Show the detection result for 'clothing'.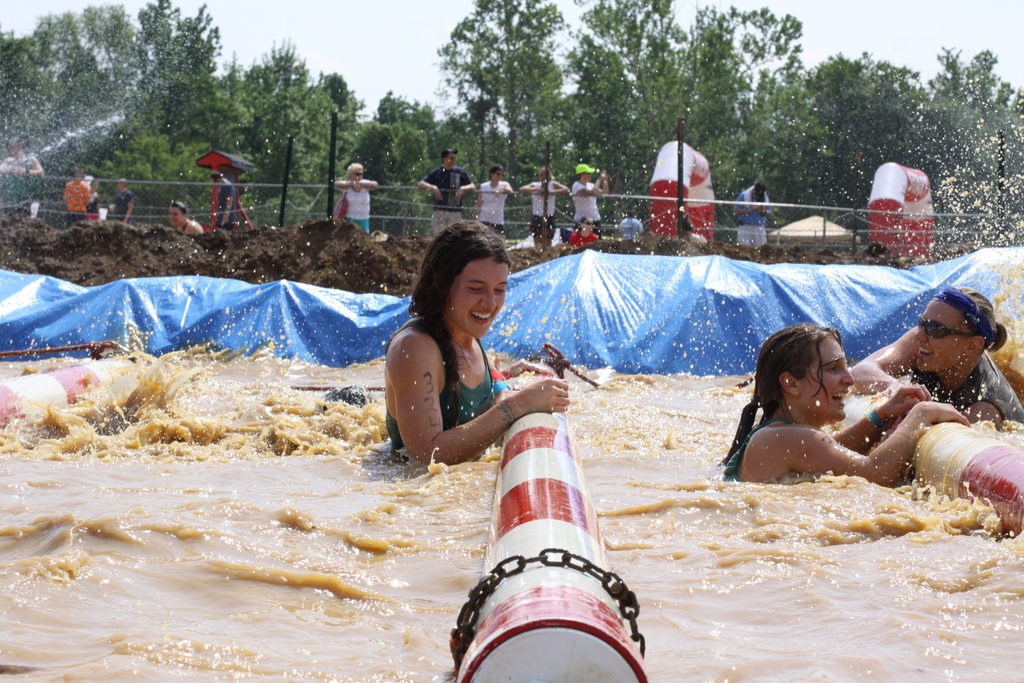
l=61, t=181, r=87, b=219.
